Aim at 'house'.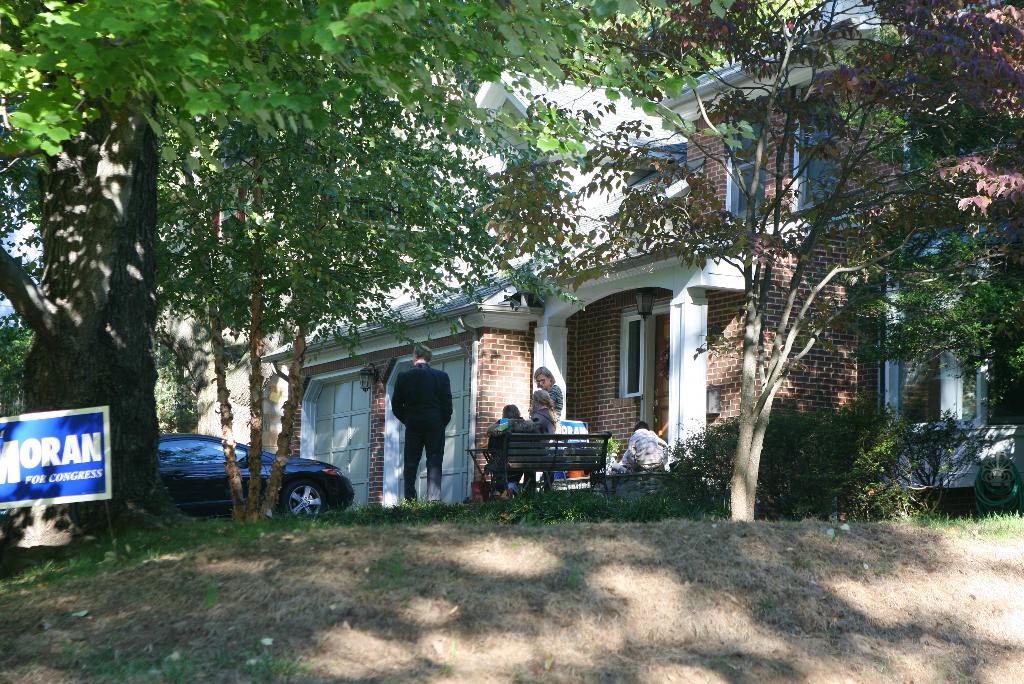
Aimed at pyautogui.locateOnScreen(254, 0, 1023, 514).
